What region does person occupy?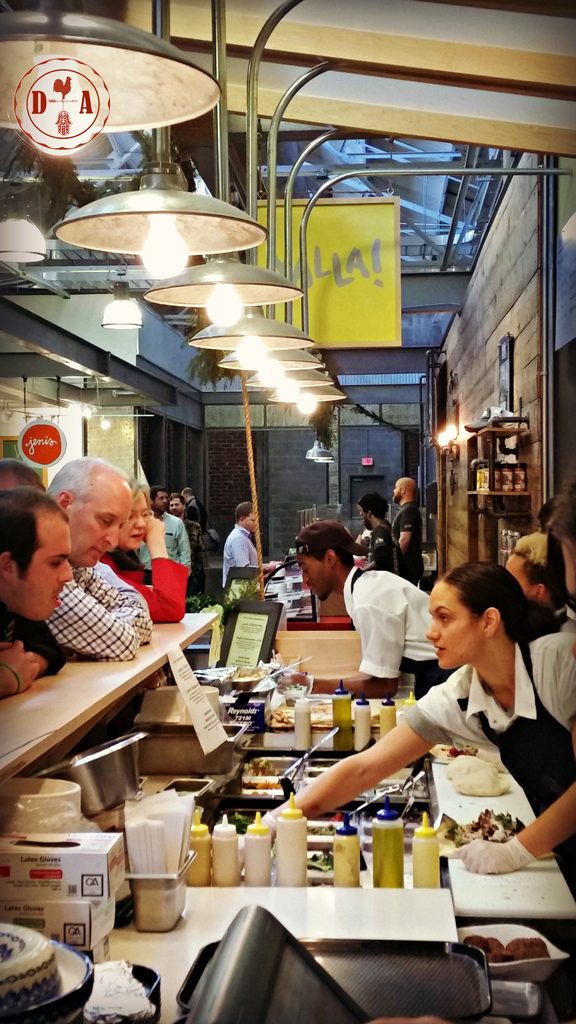
pyautogui.locateOnScreen(378, 476, 426, 596).
